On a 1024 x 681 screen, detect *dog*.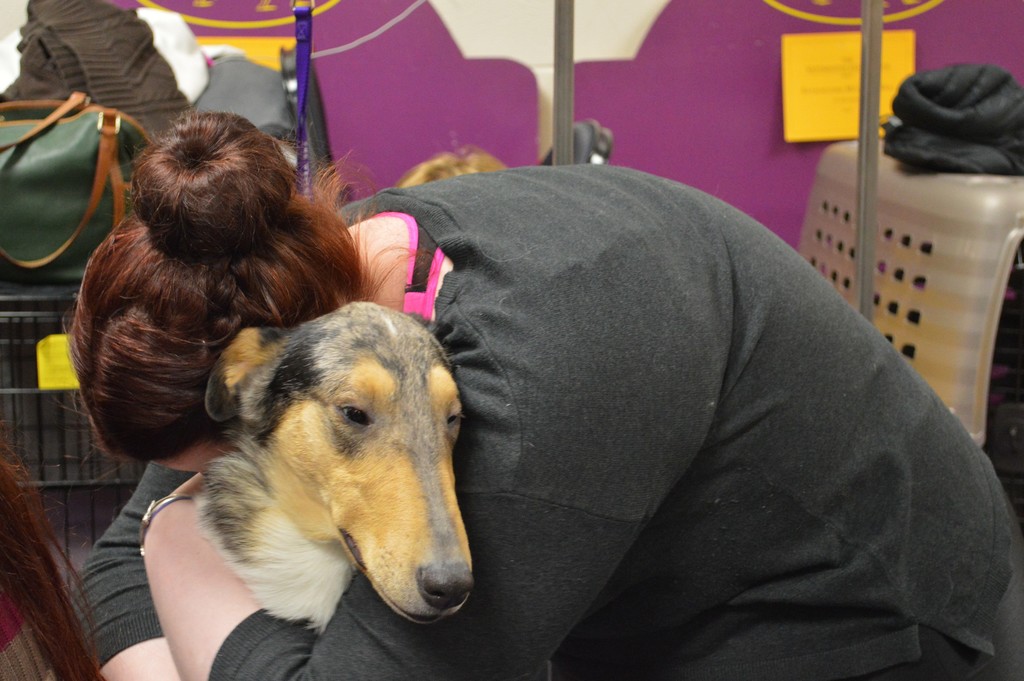
bbox(0, 300, 476, 680).
